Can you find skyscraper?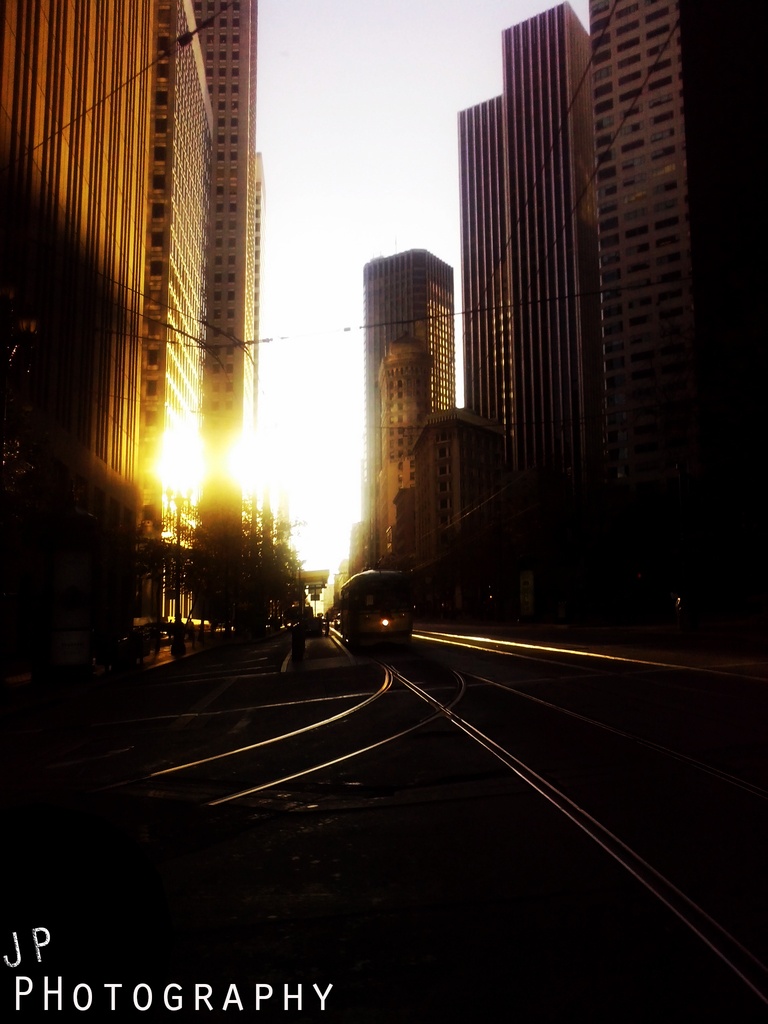
Yes, bounding box: 452/86/508/602.
